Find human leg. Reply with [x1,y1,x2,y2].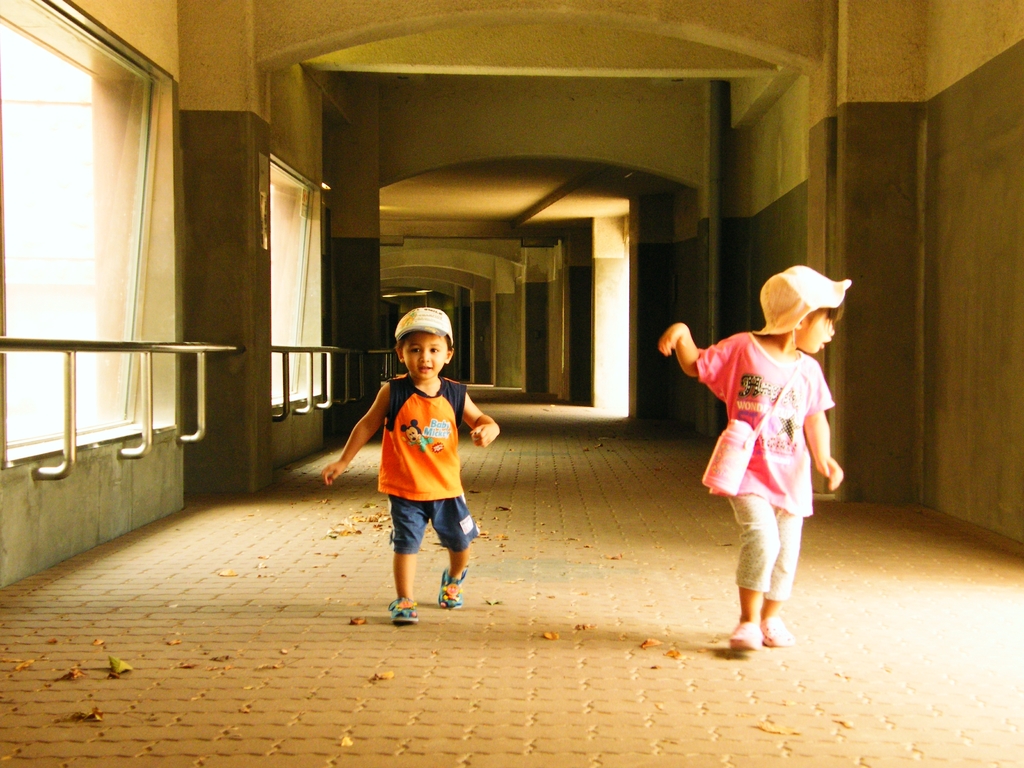
[731,494,805,654].
